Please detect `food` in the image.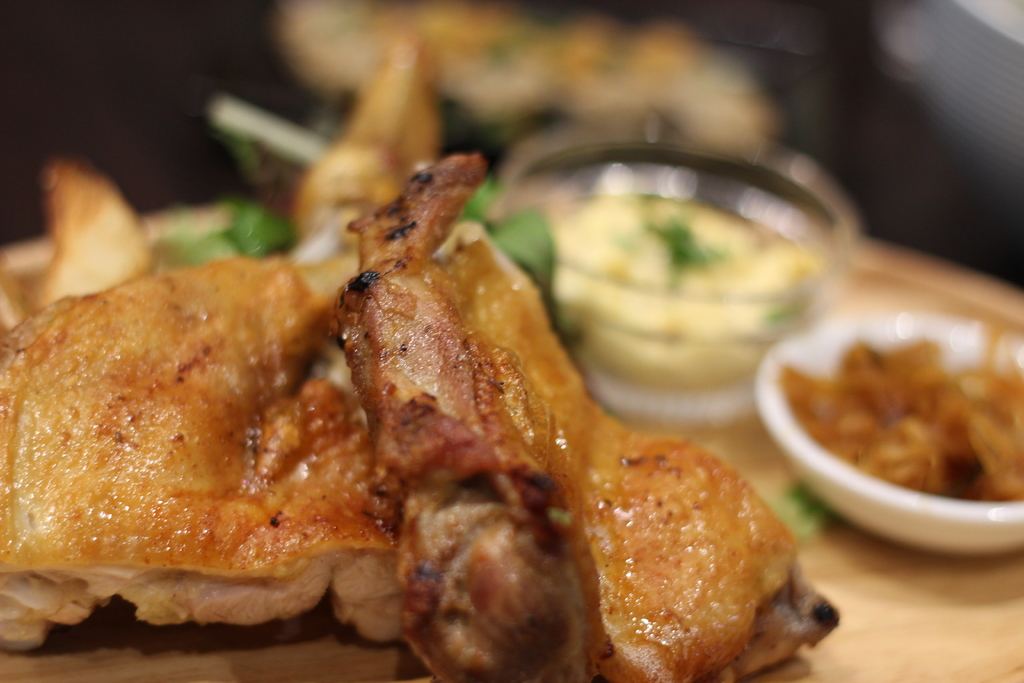
[0,249,26,653].
